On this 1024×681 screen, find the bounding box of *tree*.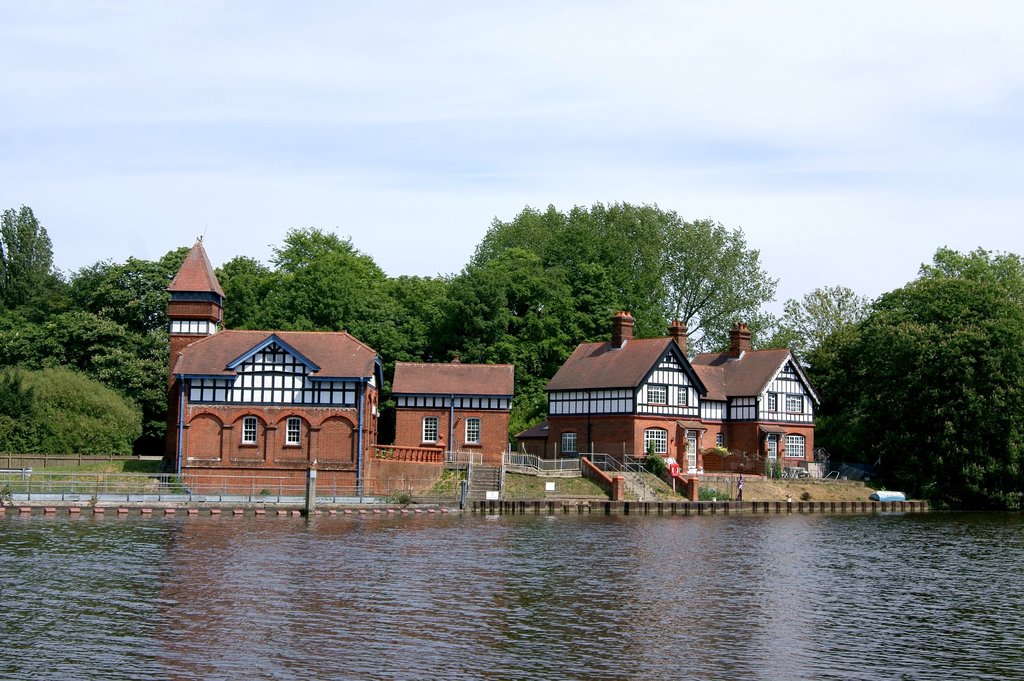
Bounding box: [808, 250, 1020, 505].
